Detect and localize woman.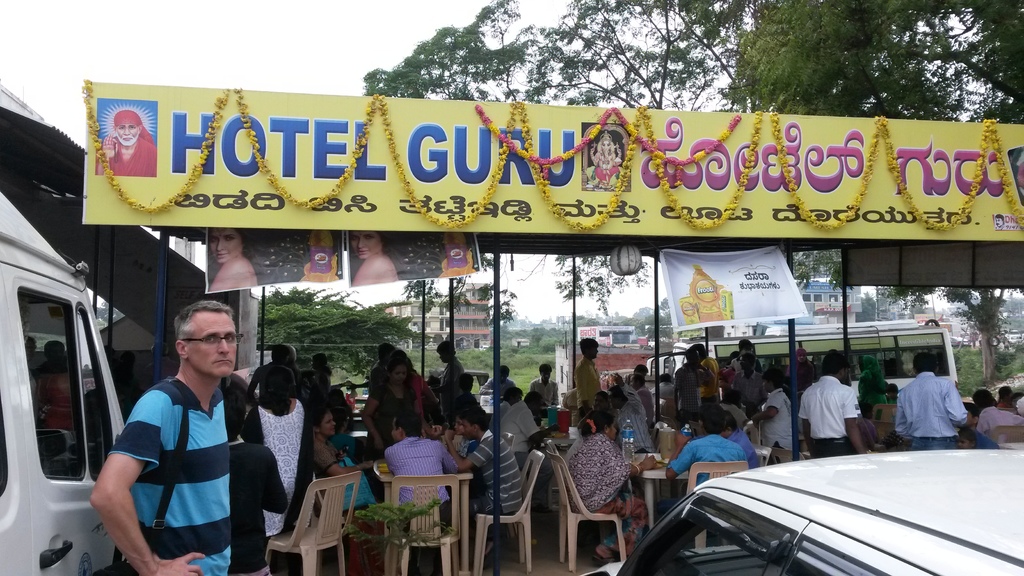
Localized at <bbox>852, 351, 886, 420</bbox>.
